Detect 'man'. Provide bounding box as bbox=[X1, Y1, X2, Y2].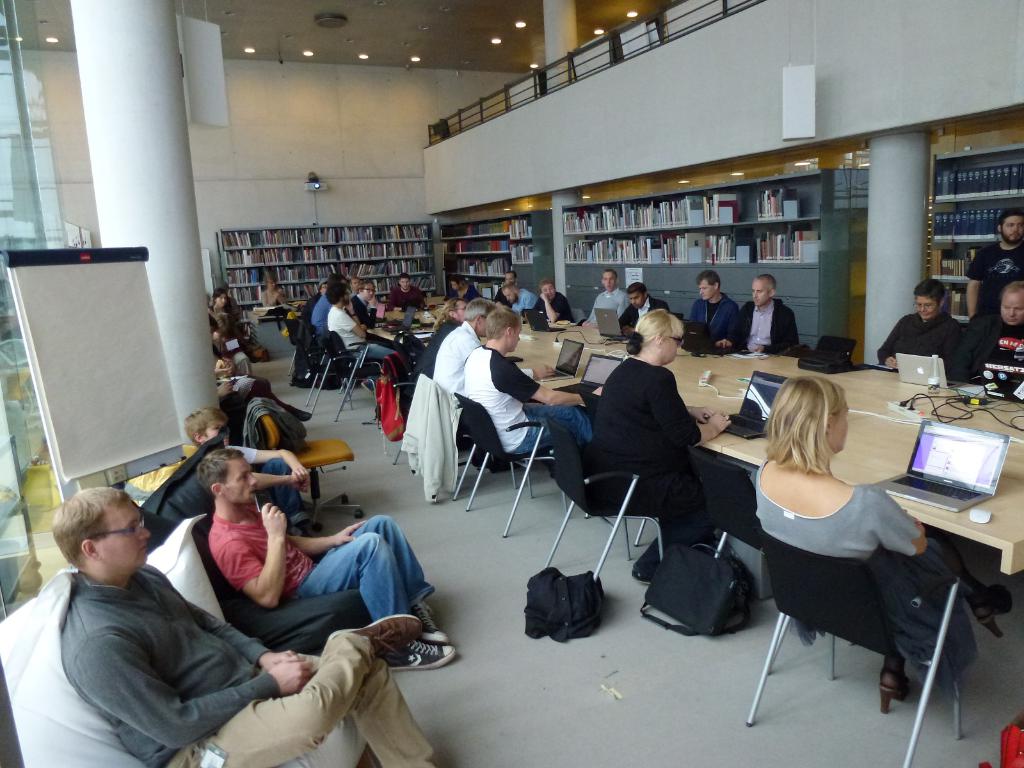
bbox=[349, 276, 362, 296].
